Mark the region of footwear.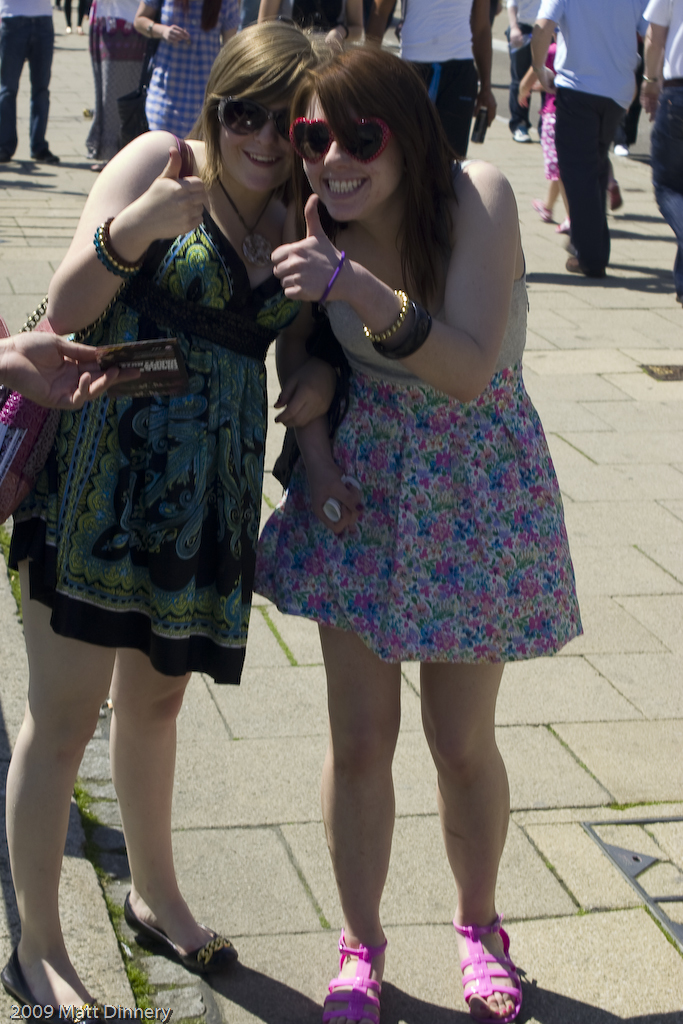
Region: x1=608, y1=176, x2=623, y2=210.
